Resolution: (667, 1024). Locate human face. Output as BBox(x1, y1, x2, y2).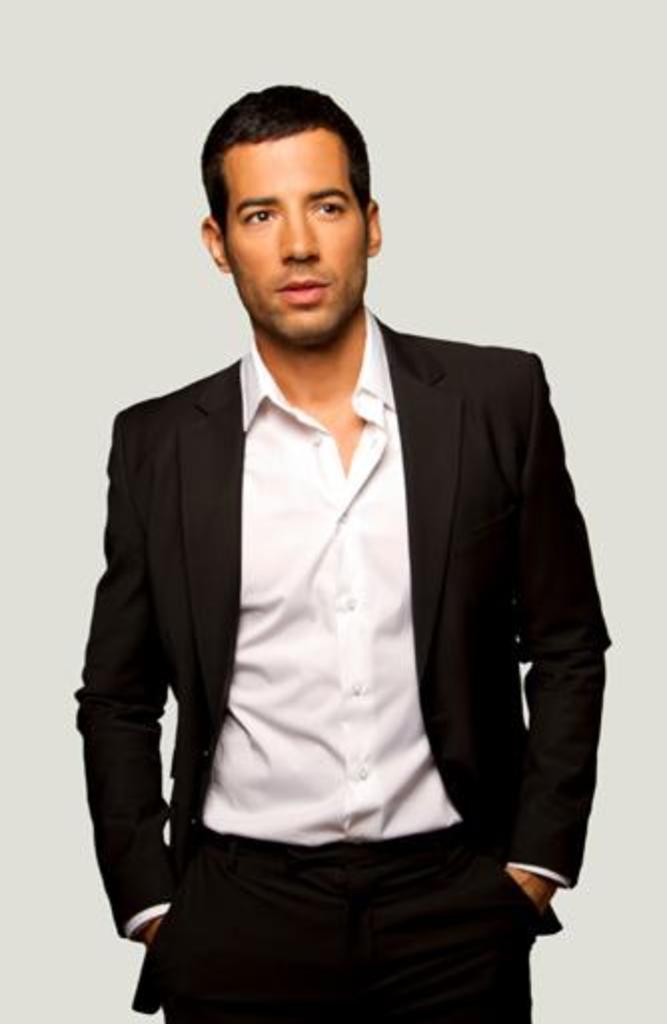
BBox(226, 142, 367, 347).
